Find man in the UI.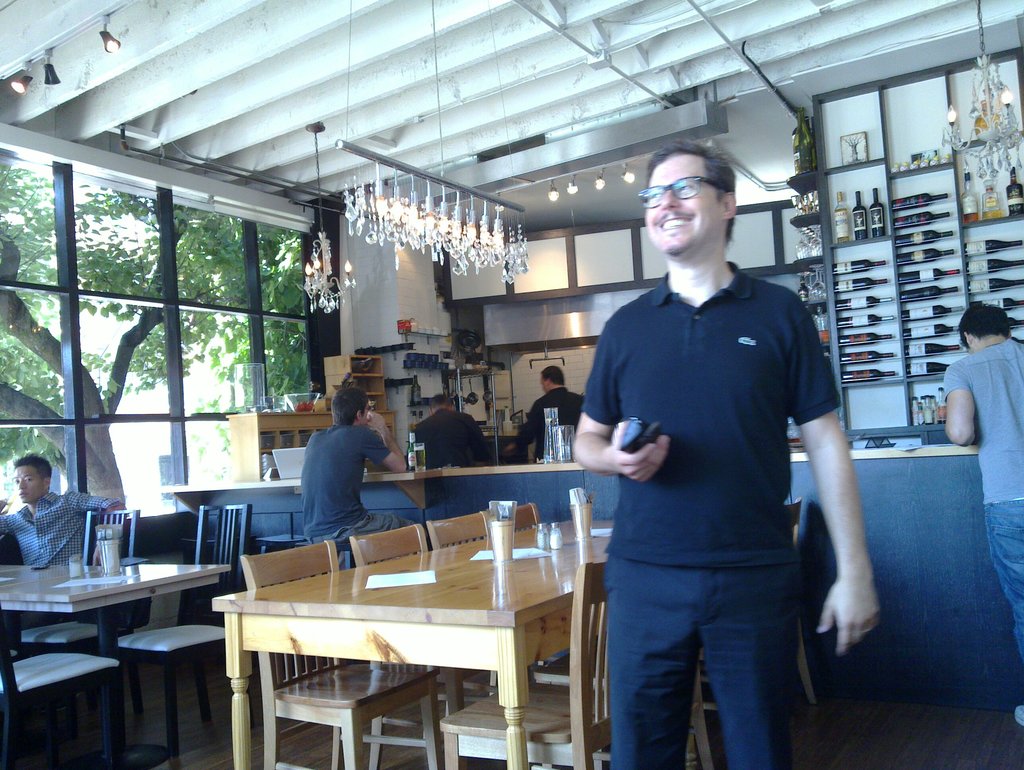
UI element at locate(569, 151, 864, 769).
